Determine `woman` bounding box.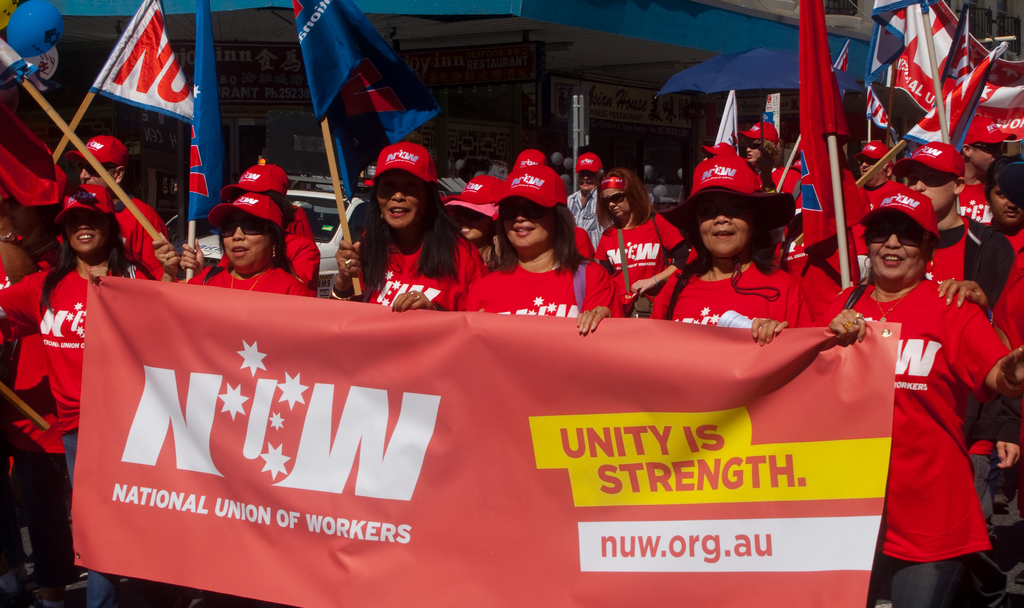
Determined: 634/149/824/340.
